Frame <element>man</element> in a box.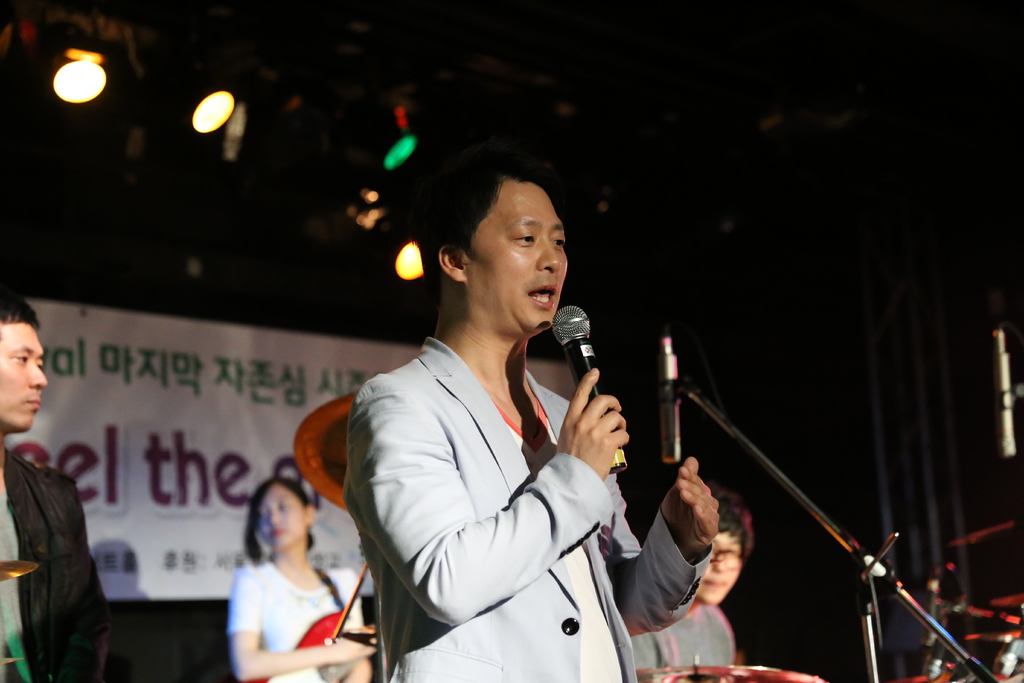
<bbox>0, 291, 115, 682</bbox>.
